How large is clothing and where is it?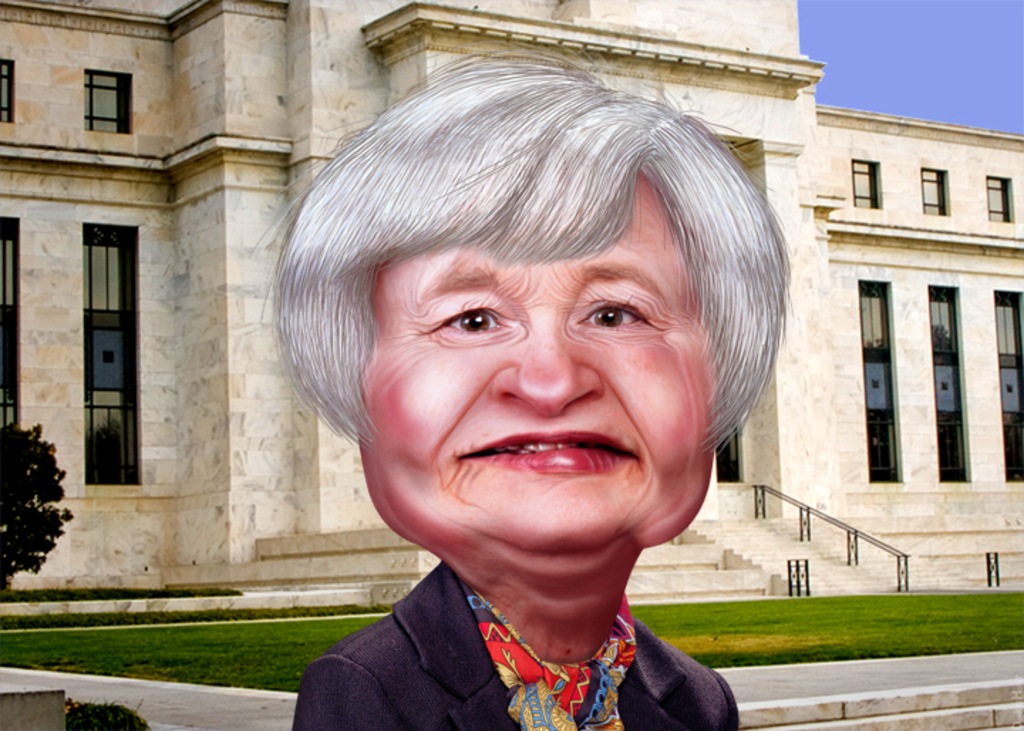
Bounding box: bbox=[270, 519, 781, 724].
